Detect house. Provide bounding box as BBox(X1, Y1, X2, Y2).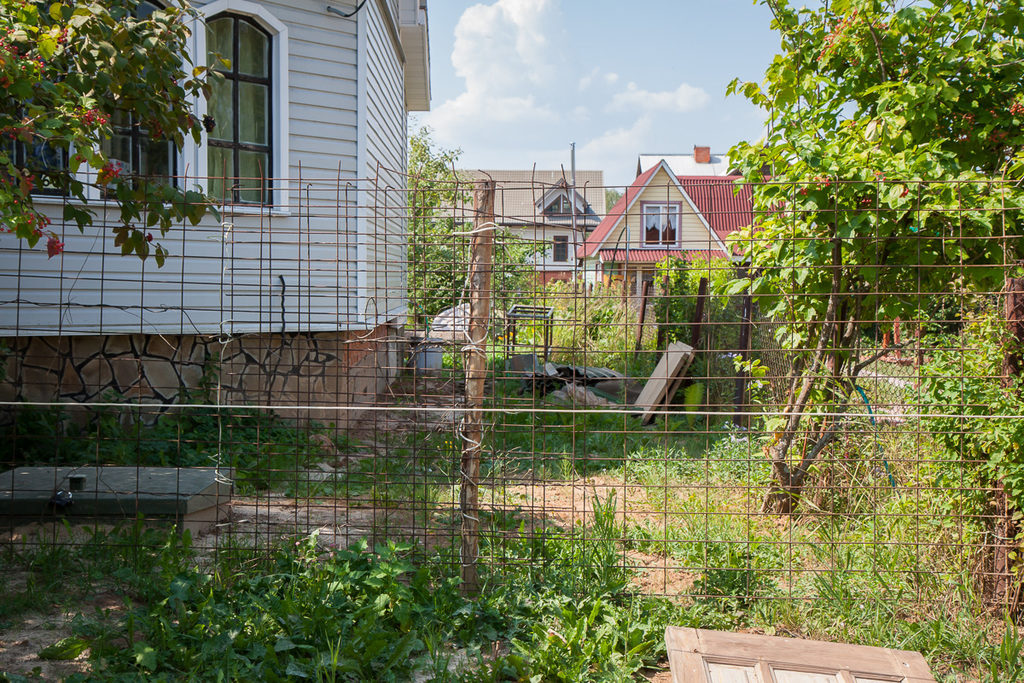
BBox(0, 0, 433, 440).
